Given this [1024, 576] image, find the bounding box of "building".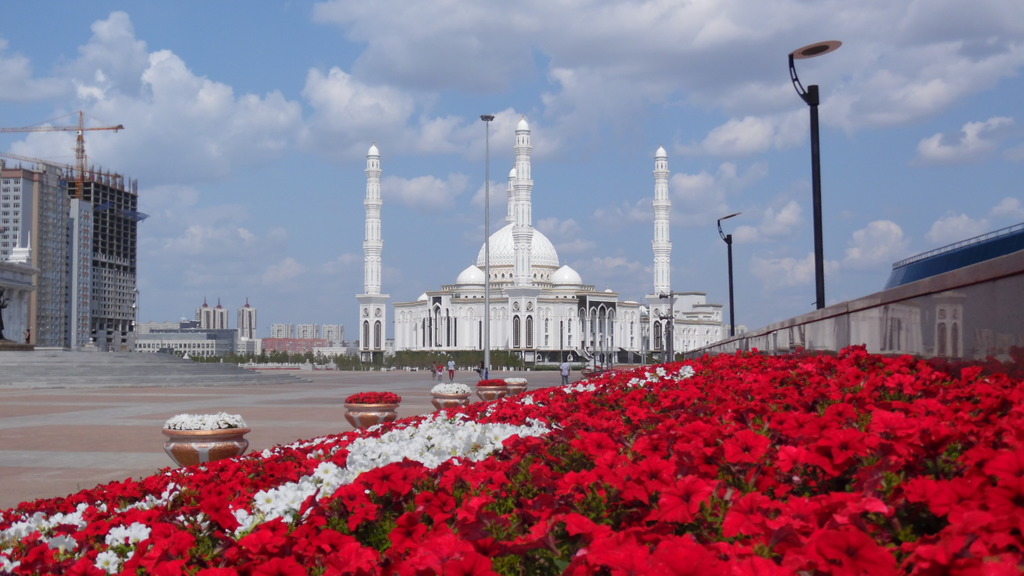
142:329:233:358.
